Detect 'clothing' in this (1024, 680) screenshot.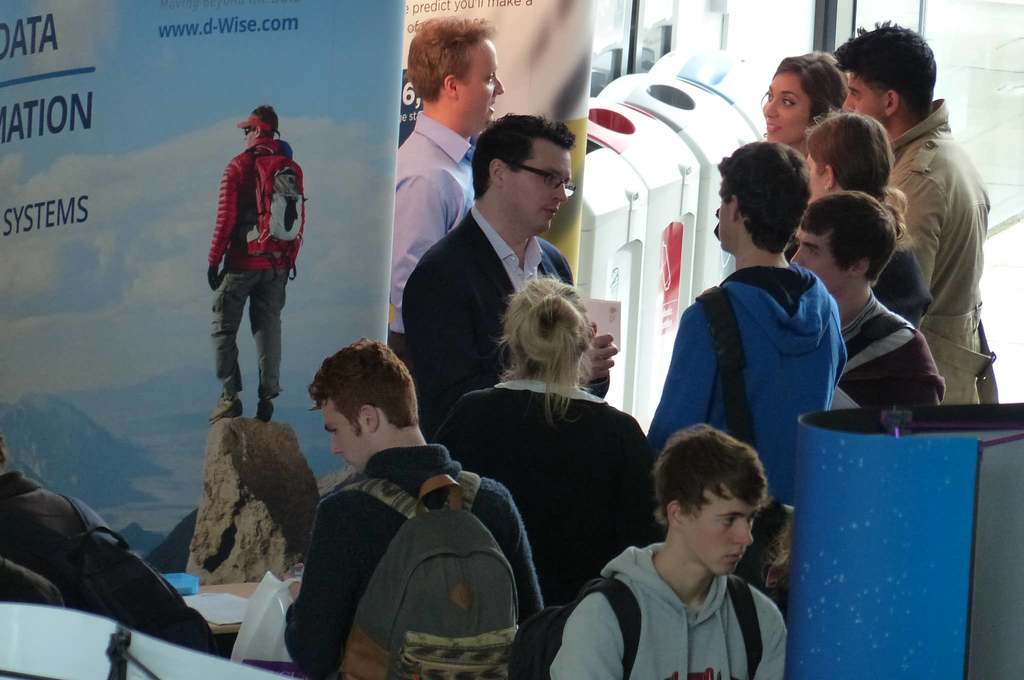
Detection: <box>388,109,477,362</box>.
